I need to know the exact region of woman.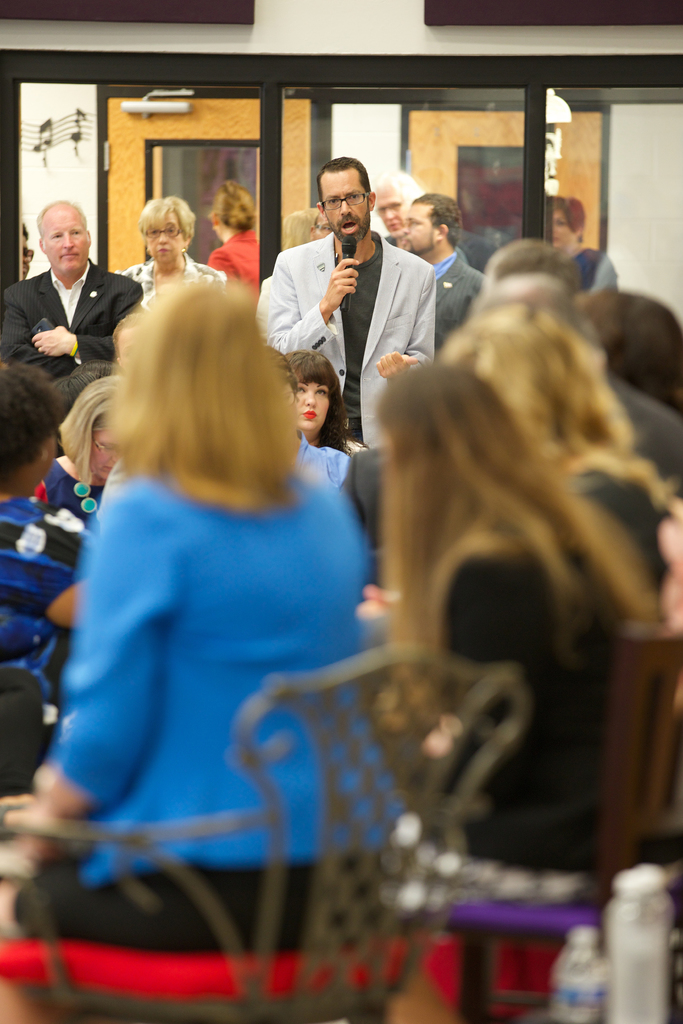
Region: (x1=115, y1=189, x2=219, y2=308).
